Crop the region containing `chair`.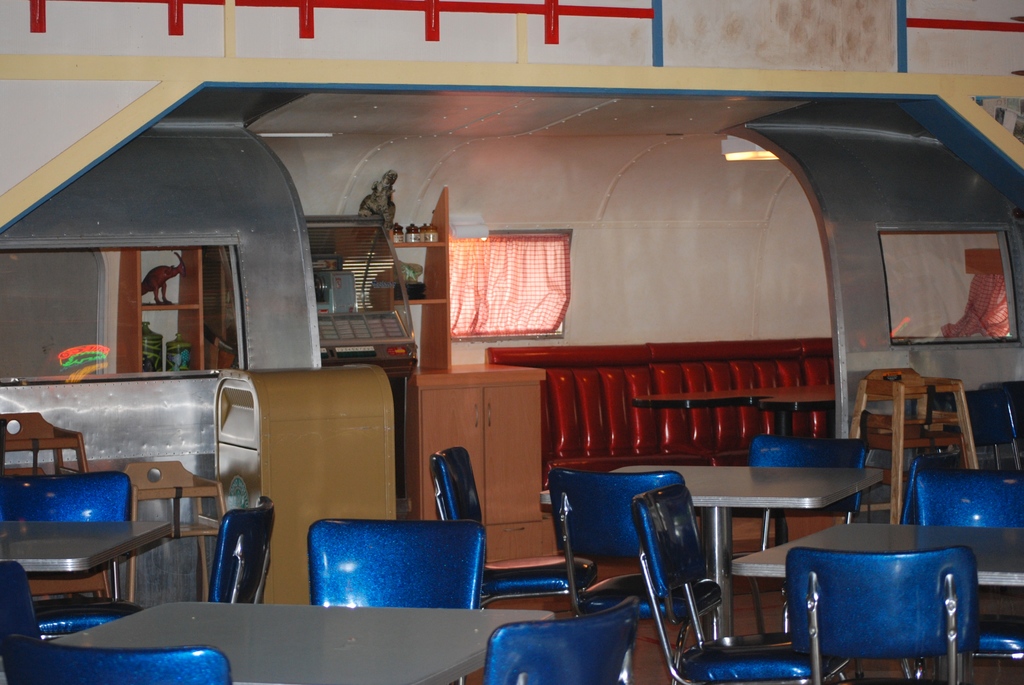
Crop region: bbox=[786, 546, 971, 683].
